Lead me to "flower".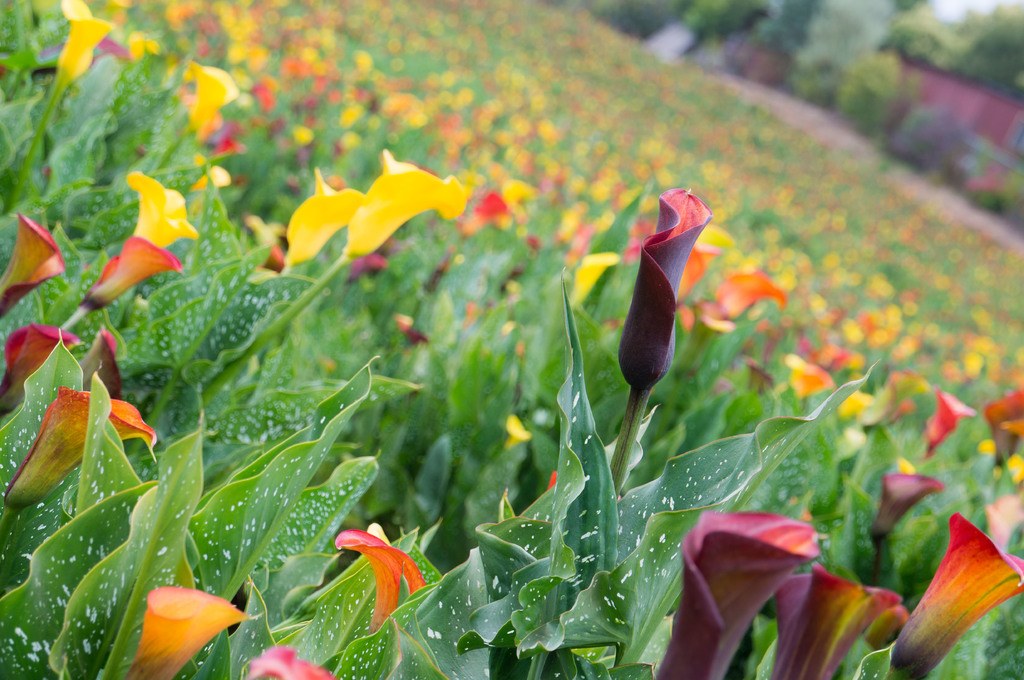
Lead to BBox(890, 513, 1023, 679).
